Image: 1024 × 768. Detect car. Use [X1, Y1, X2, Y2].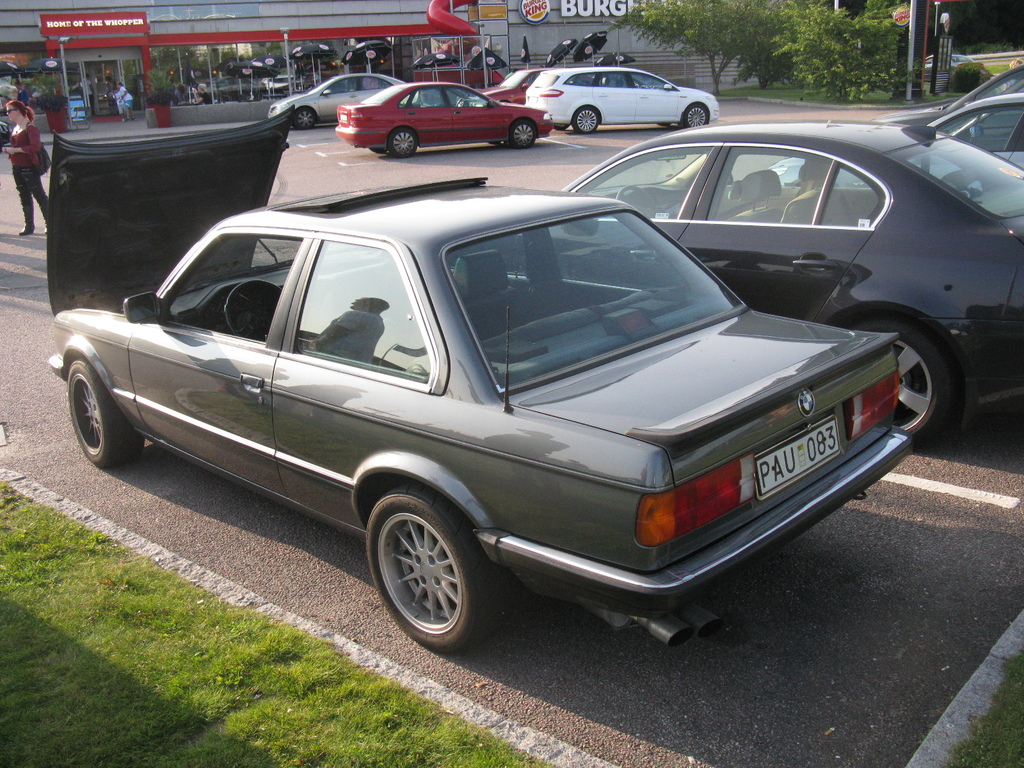
[334, 79, 552, 159].
